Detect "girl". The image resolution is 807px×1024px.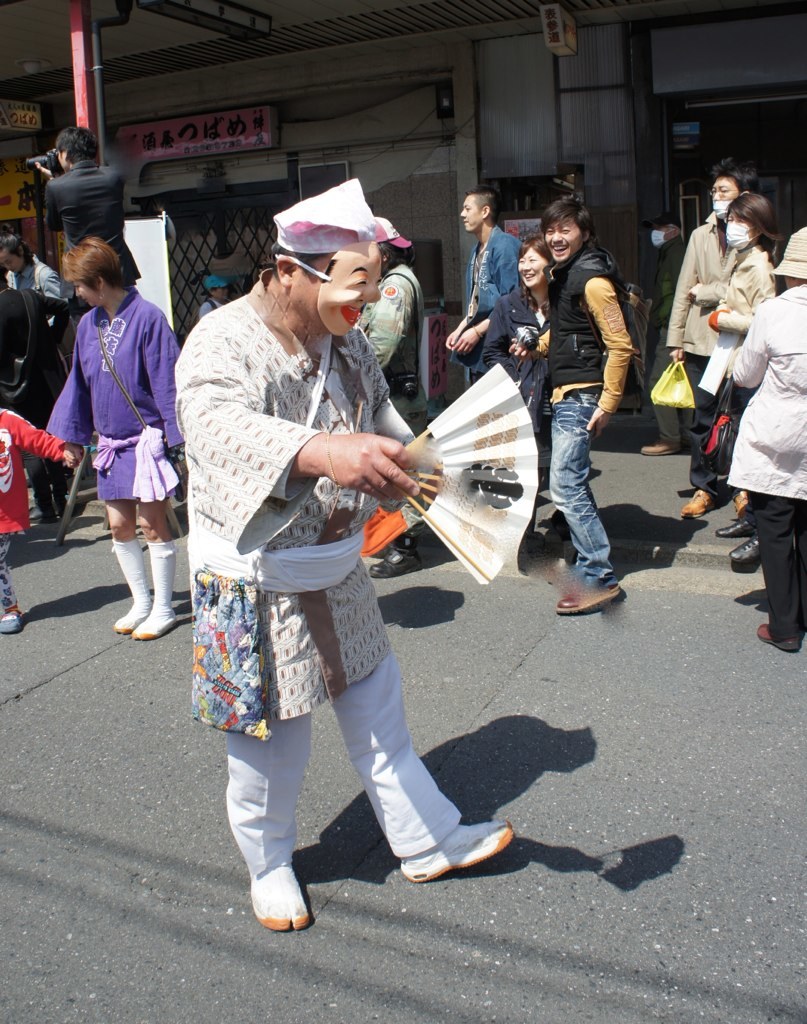
[500, 246, 550, 452].
